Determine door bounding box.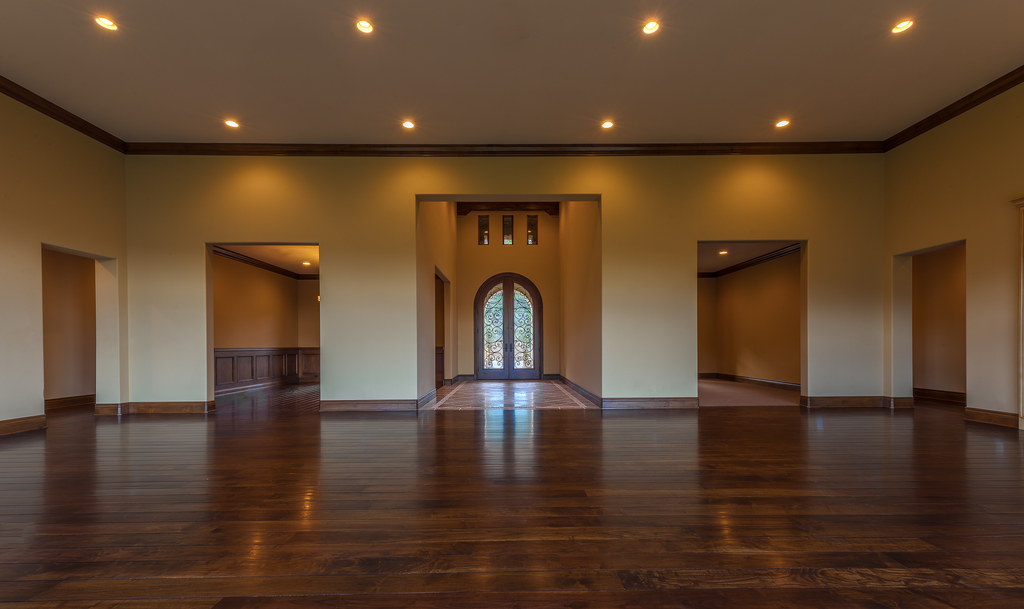
Determined: (477, 277, 534, 374).
